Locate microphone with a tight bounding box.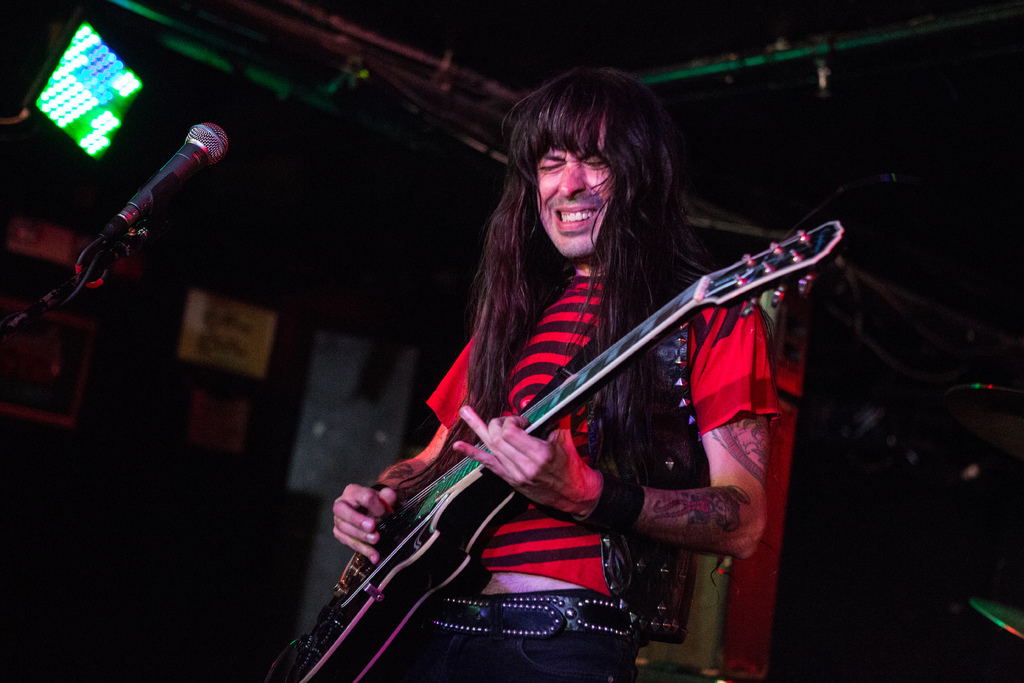
[101, 117, 232, 247].
